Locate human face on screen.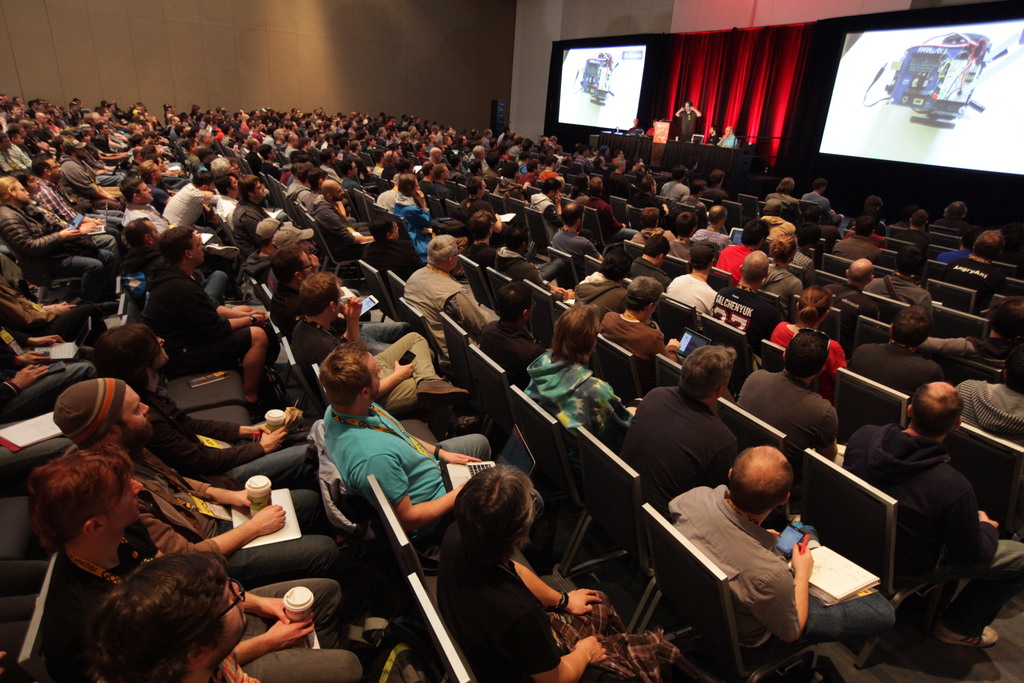
On screen at [203,579,249,655].
